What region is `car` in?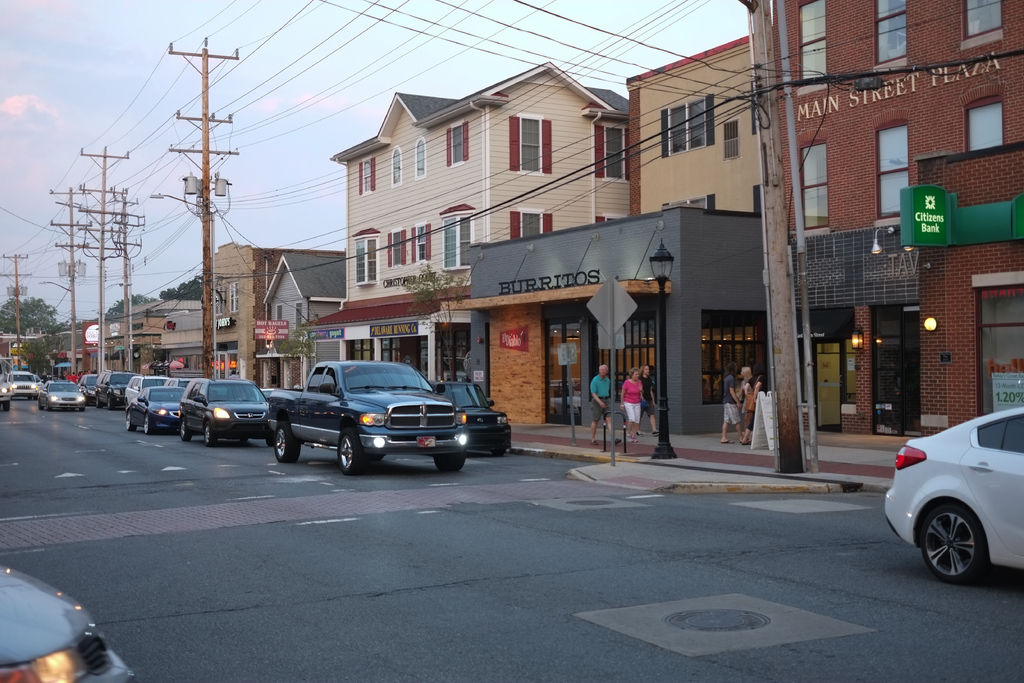
172, 373, 271, 447.
